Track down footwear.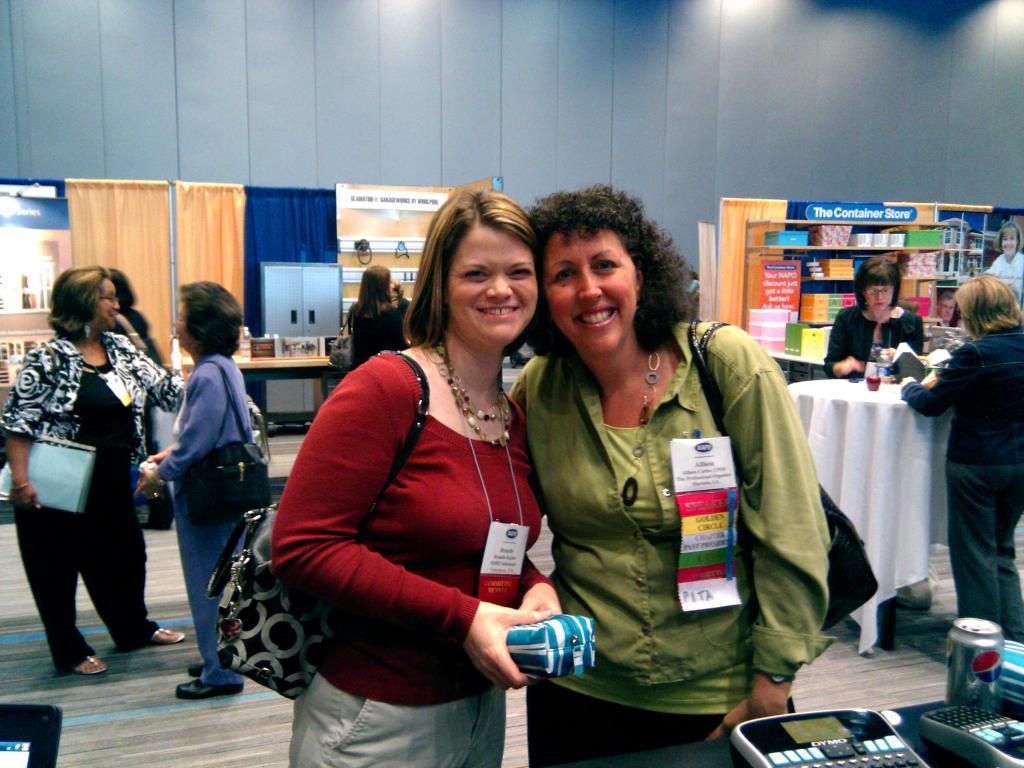
Tracked to 150/623/186/640.
